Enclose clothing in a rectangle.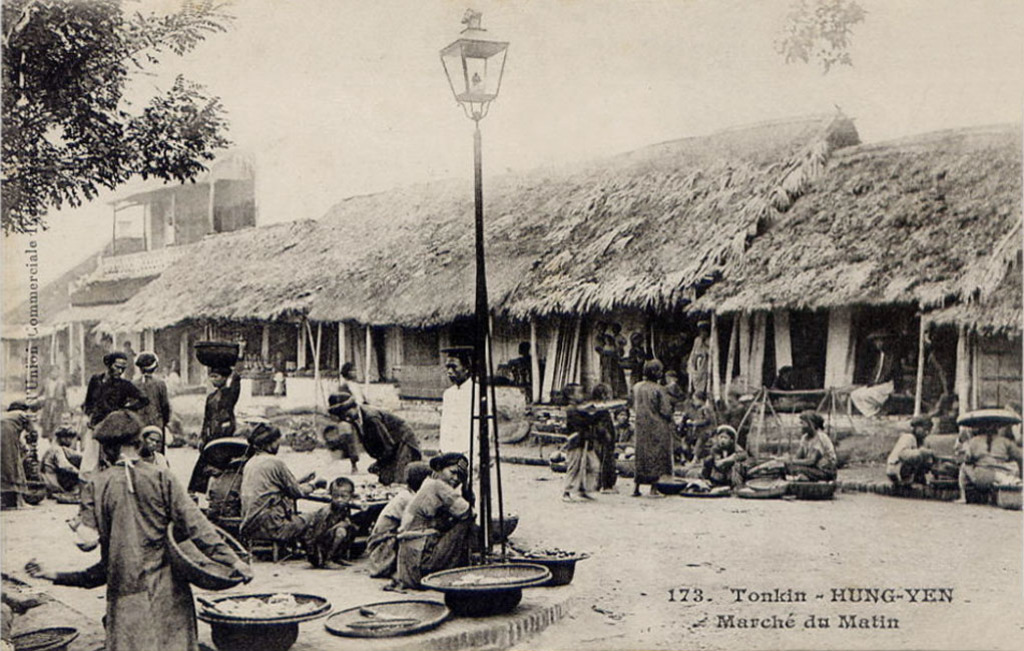
<bbox>76, 376, 147, 481</bbox>.
